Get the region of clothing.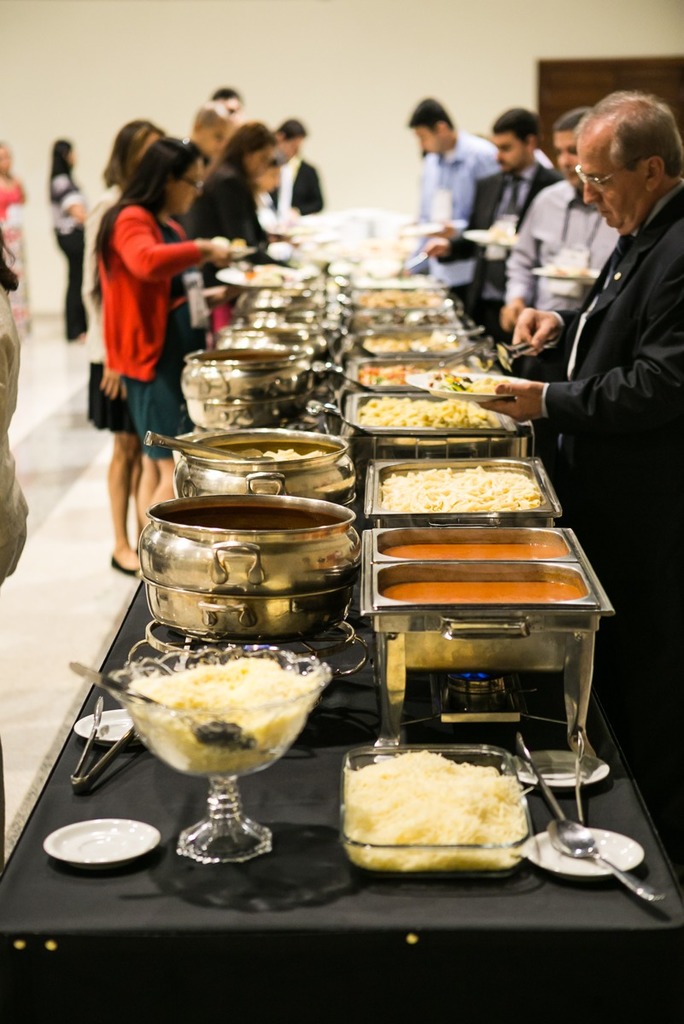
bbox(512, 122, 676, 515).
